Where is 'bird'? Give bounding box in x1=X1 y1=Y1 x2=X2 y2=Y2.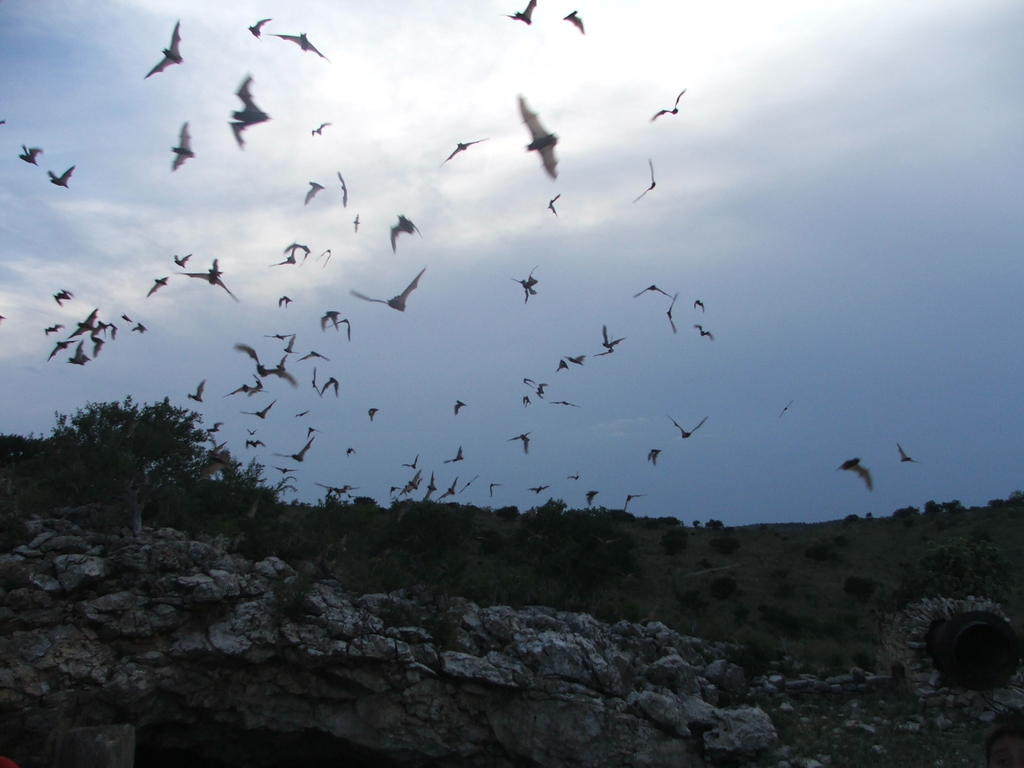
x1=241 y1=399 x2=277 y2=423.
